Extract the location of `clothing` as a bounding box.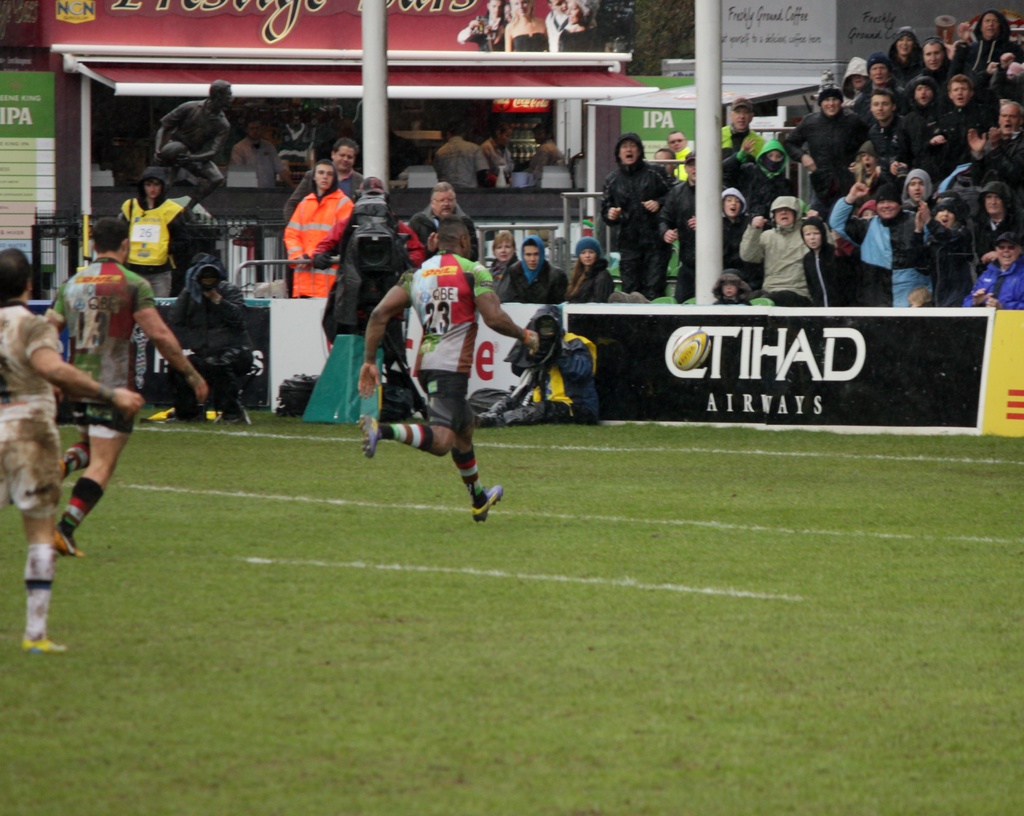
select_region(563, 259, 617, 300).
